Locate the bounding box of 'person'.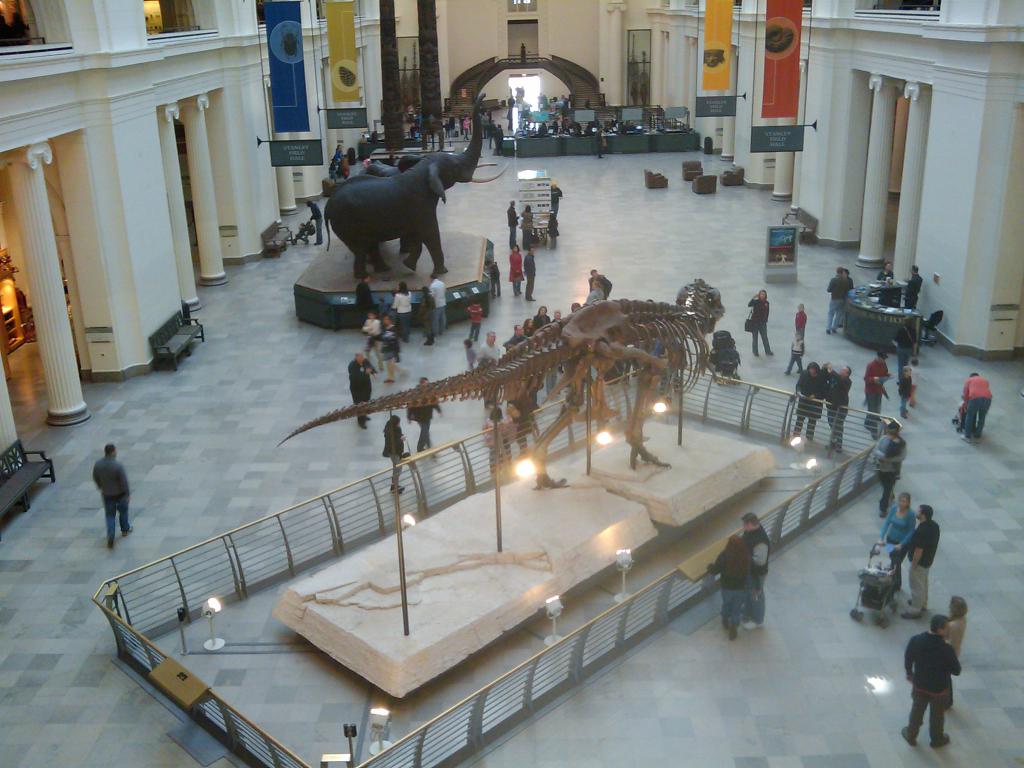
Bounding box: pyautogui.locateOnScreen(877, 492, 914, 590).
